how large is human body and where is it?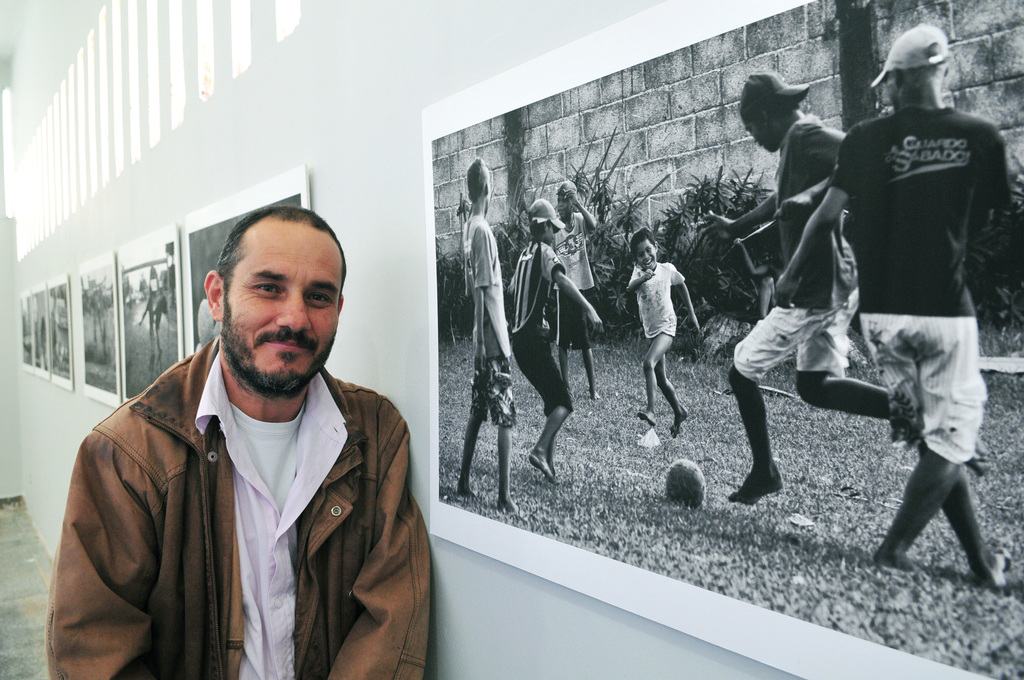
Bounding box: <box>770,22,1023,596</box>.
